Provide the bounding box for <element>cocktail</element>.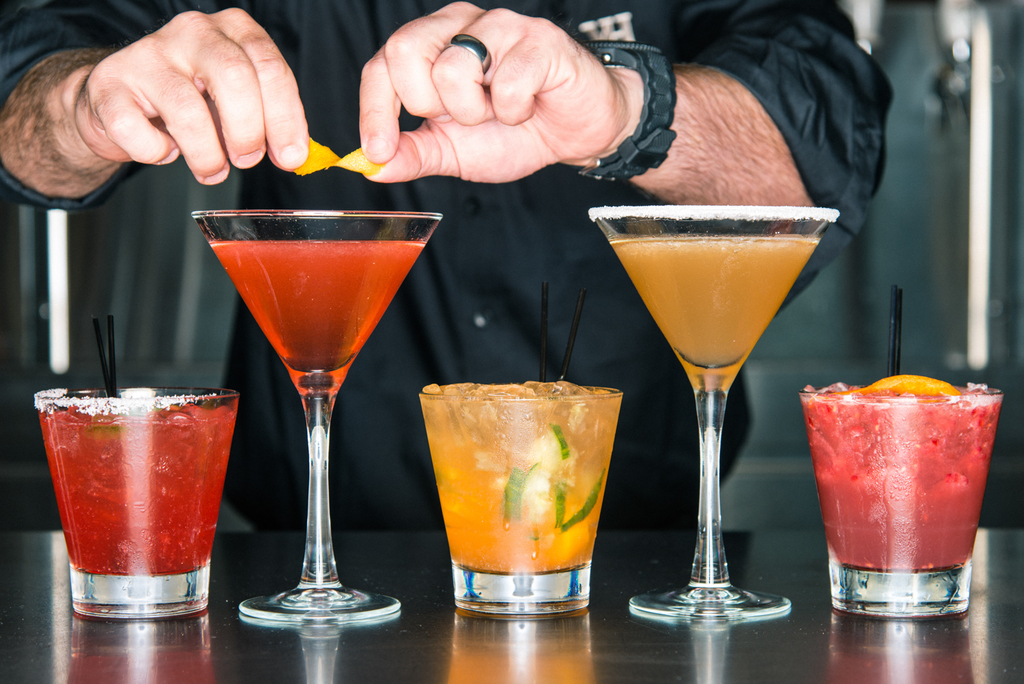
800 391 1003 621.
